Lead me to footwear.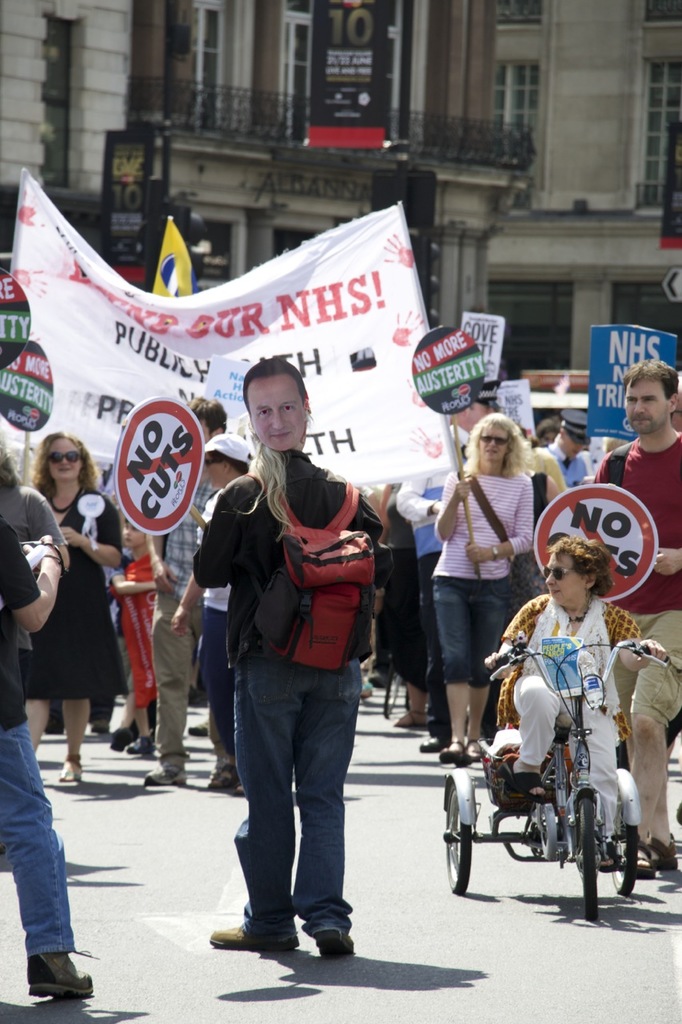
Lead to {"left": 417, "top": 730, "right": 441, "bottom": 755}.
